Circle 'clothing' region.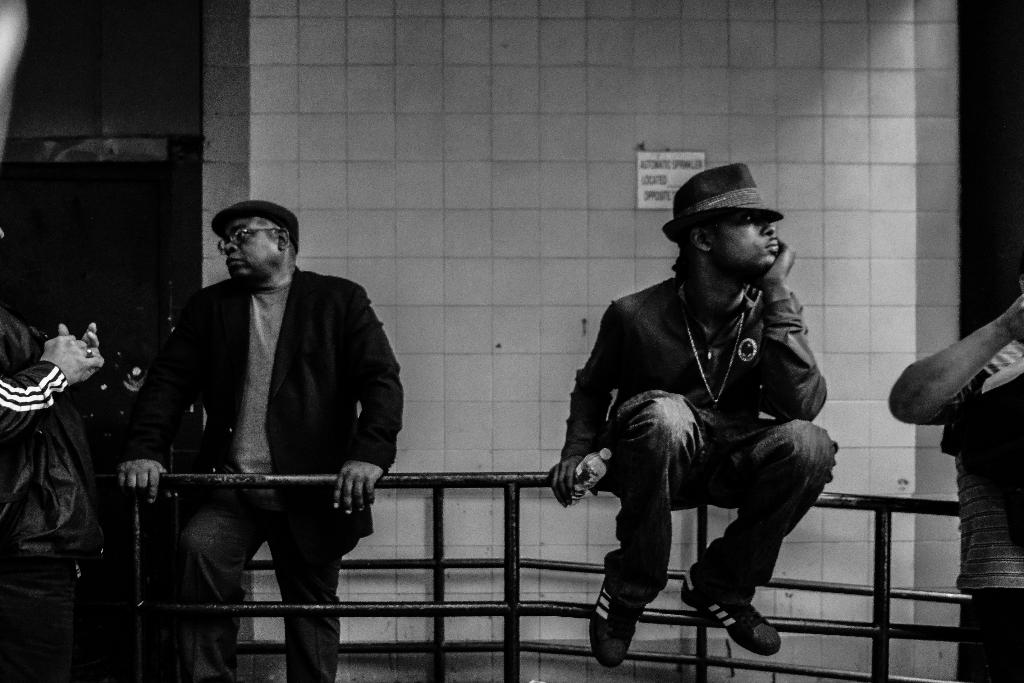
Region: bbox(124, 213, 398, 630).
